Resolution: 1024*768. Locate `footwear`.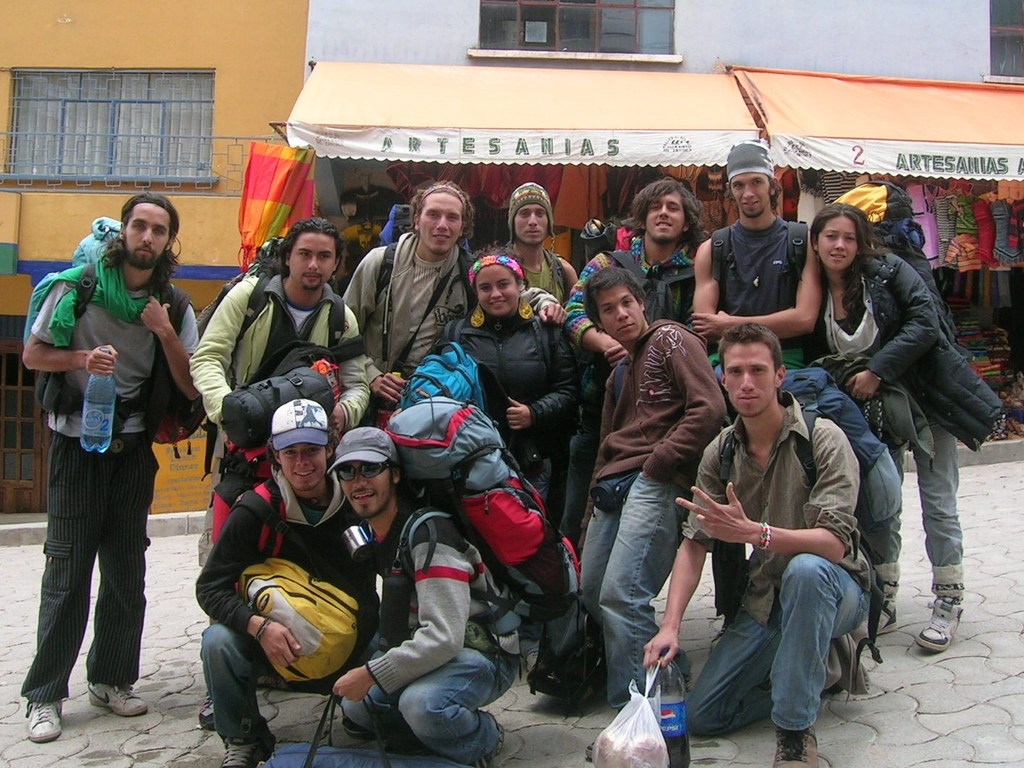
[left=468, top=748, right=495, bottom=767].
